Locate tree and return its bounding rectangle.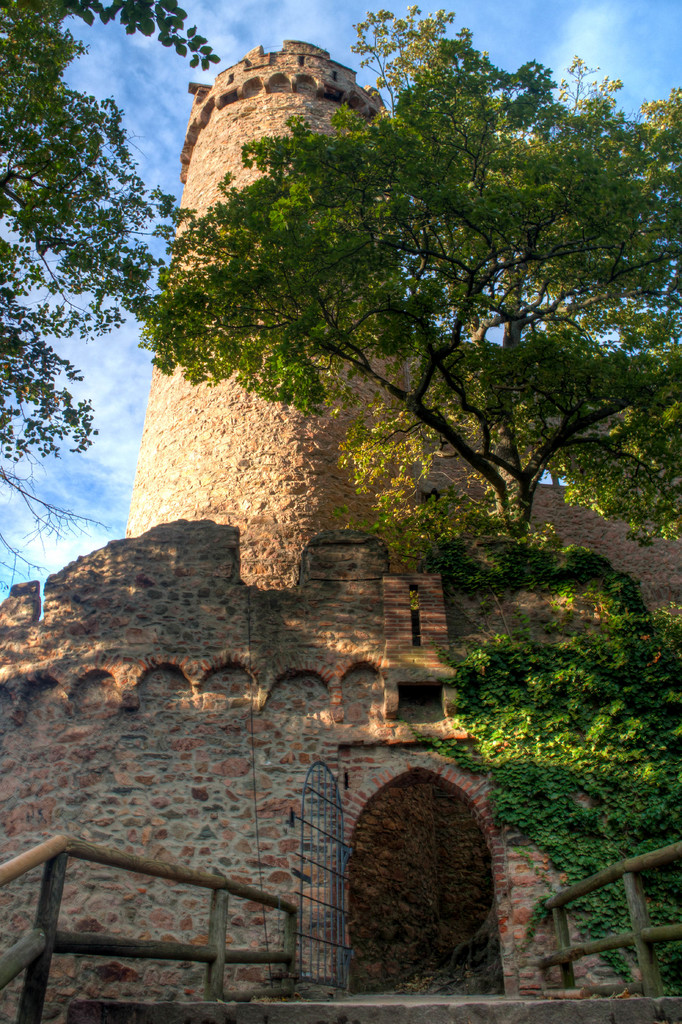
region(131, 3, 681, 582).
